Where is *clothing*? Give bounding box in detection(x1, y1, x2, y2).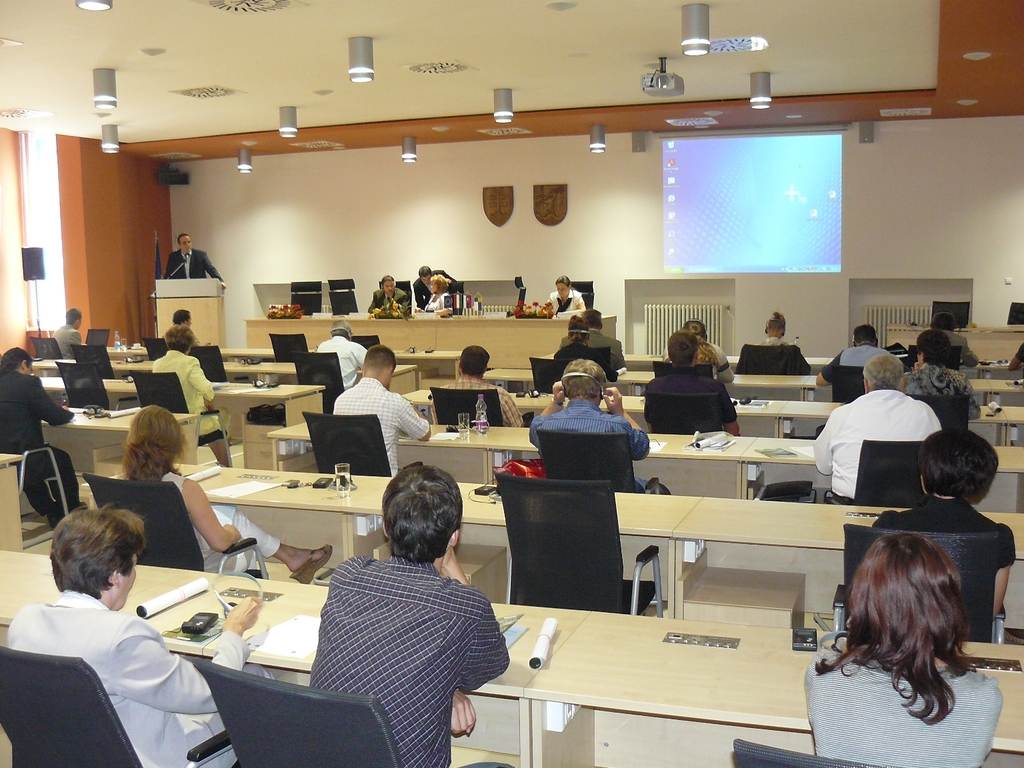
detection(525, 395, 653, 495).
